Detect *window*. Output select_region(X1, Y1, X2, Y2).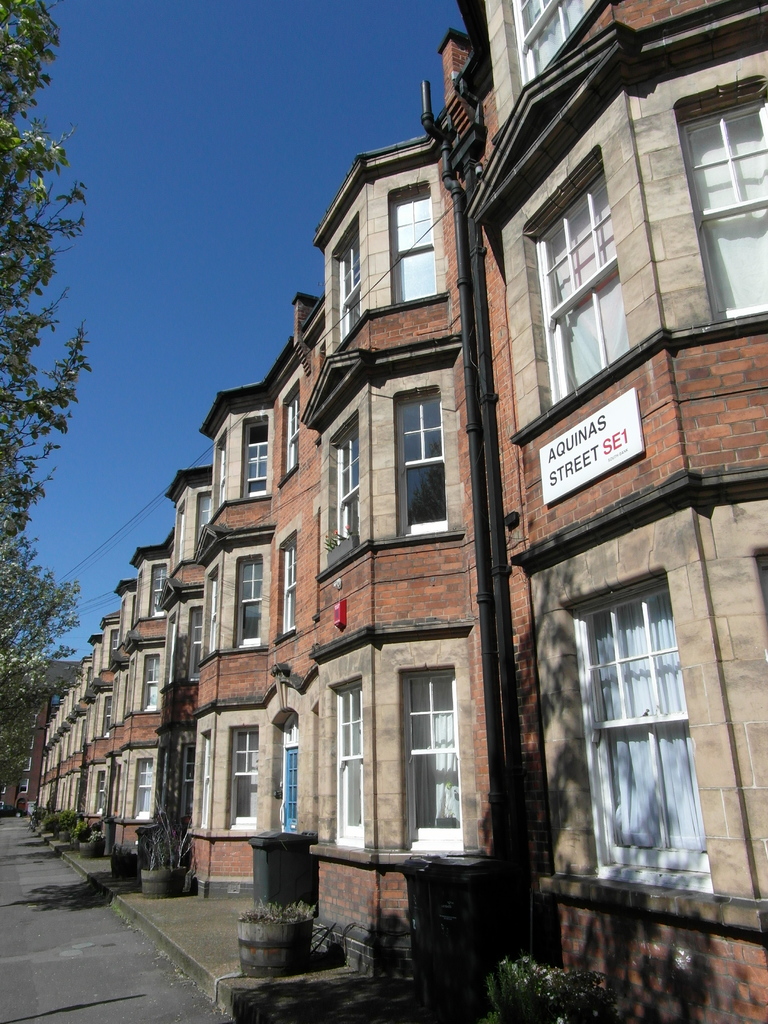
select_region(135, 760, 156, 821).
